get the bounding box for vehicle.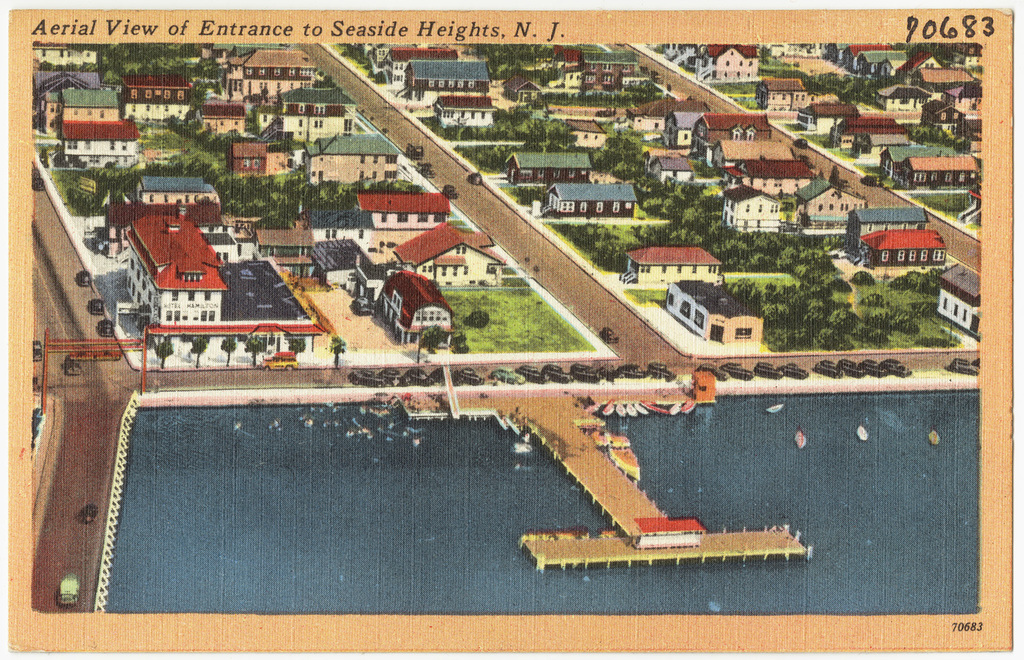
pyautogui.locateOnScreen(86, 296, 109, 314).
